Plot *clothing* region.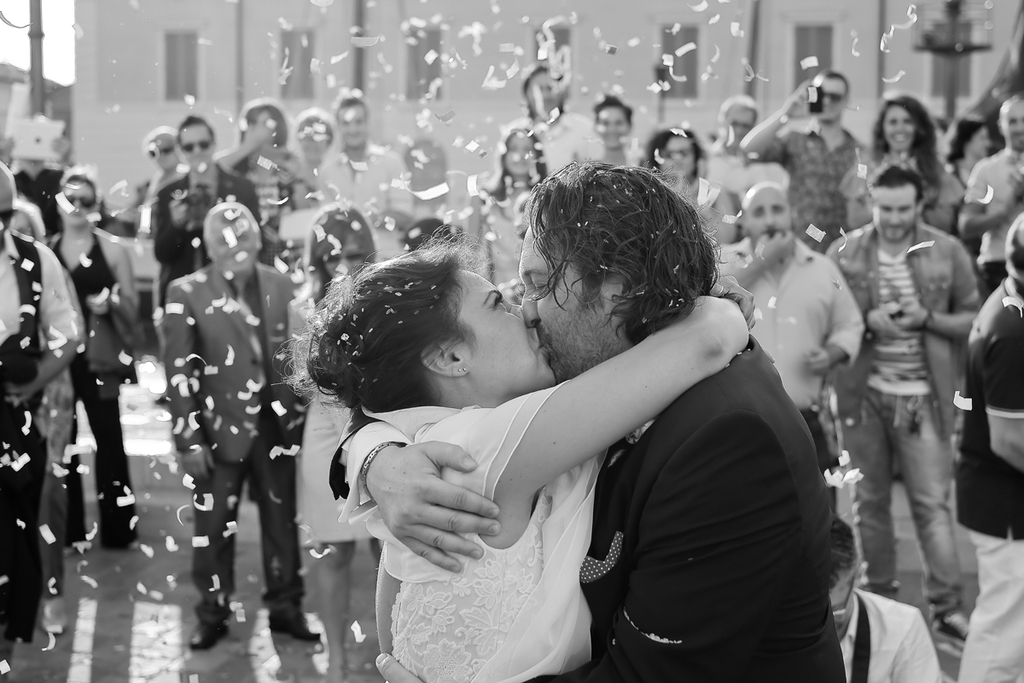
Plotted at [x1=51, y1=227, x2=140, y2=540].
